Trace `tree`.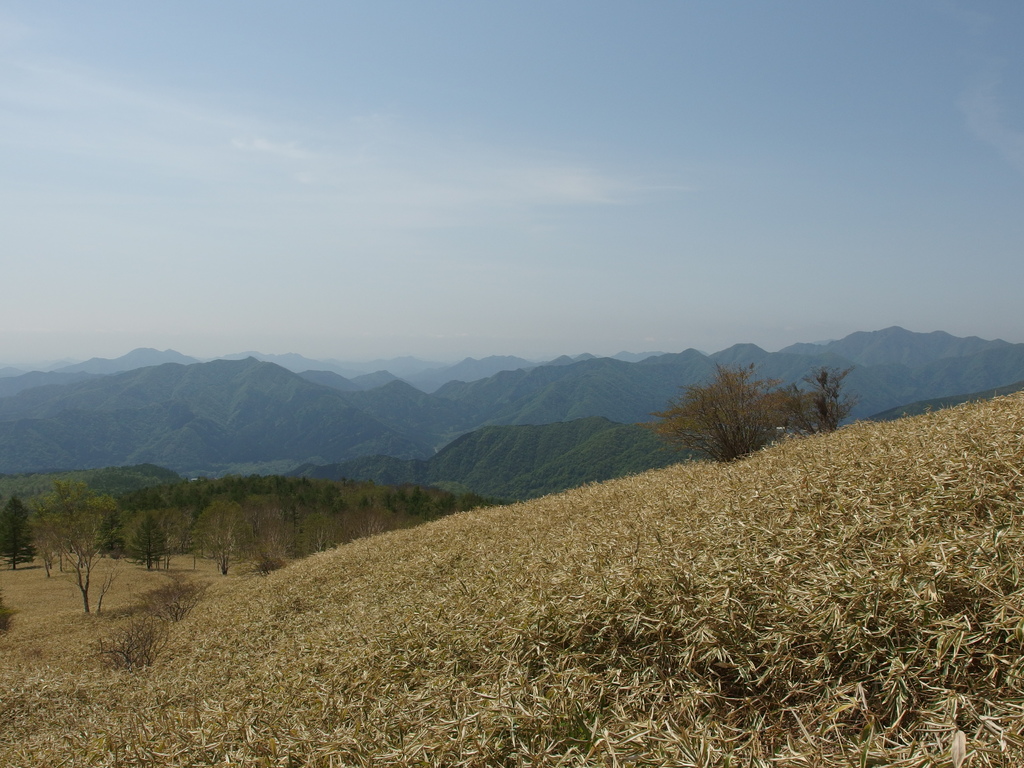
Traced to <box>52,474,106,547</box>.
